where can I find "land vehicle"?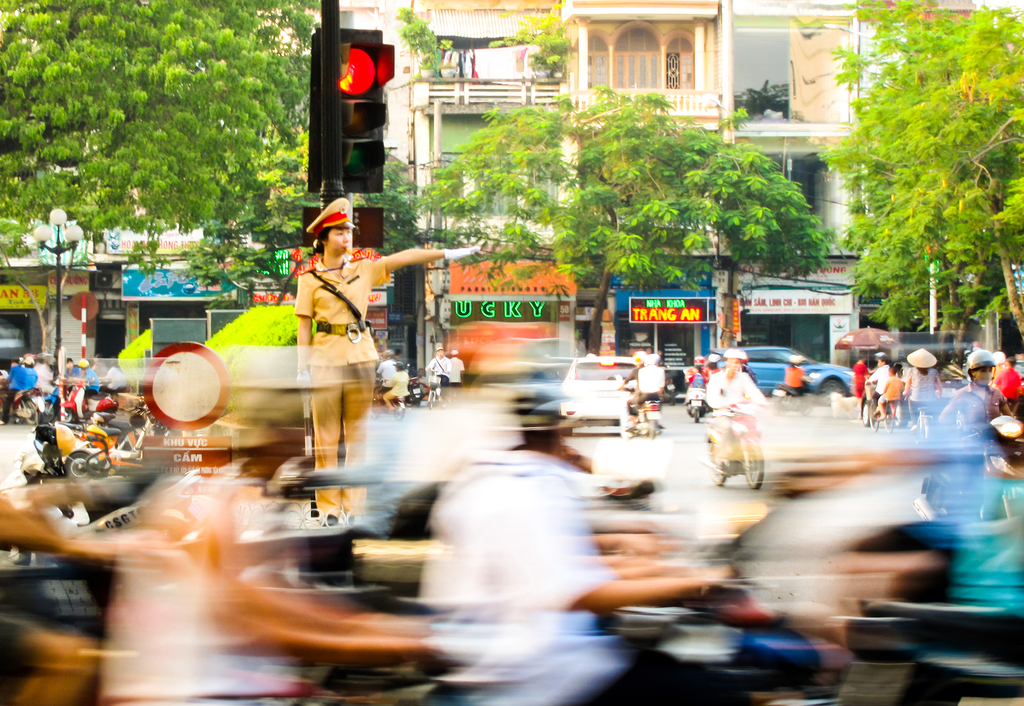
You can find it at pyautogui.locateOnScreen(620, 386, 662, 436).
